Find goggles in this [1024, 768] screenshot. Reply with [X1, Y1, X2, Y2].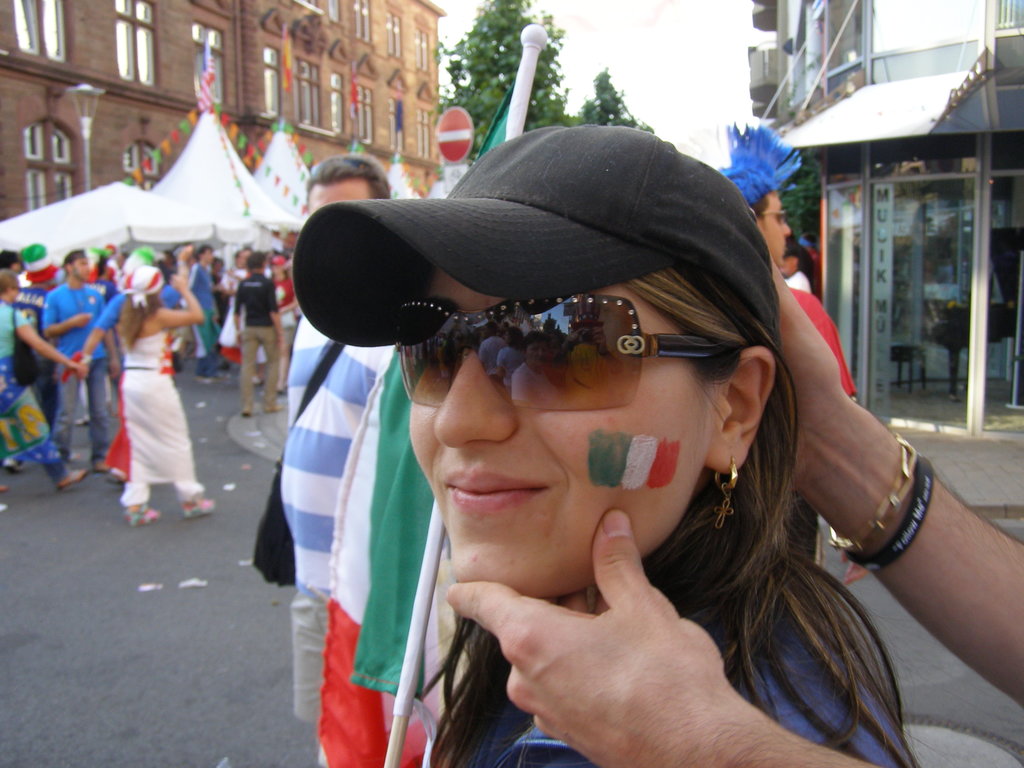
[396, 303, 718, 407].
